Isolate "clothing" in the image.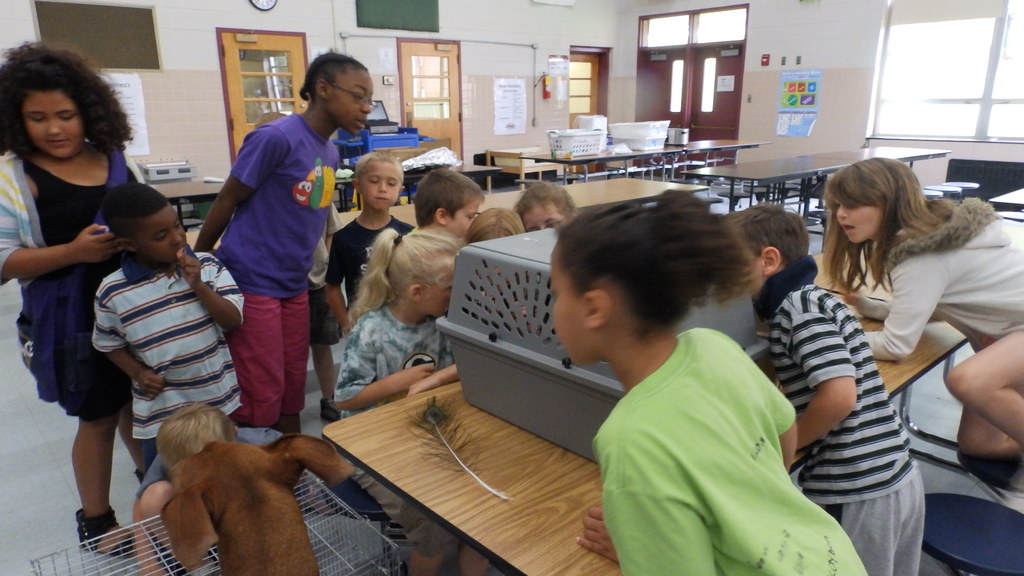
Isolated region: Rect(326, 214, 414, 306).
